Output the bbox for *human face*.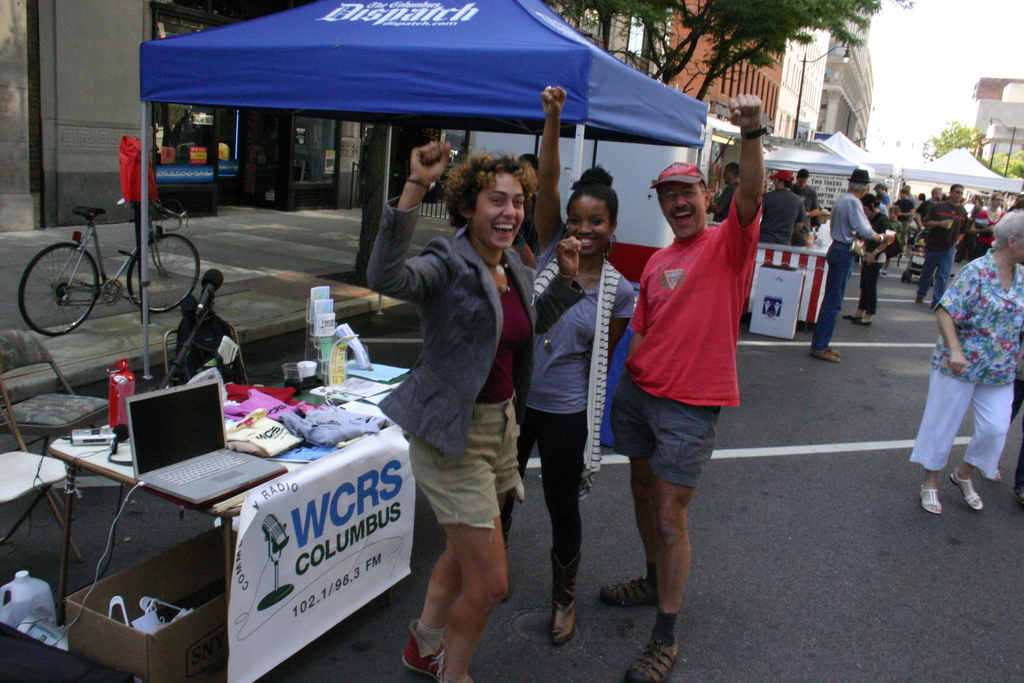
x1=991 y1=196 x2=1002 y2=205.
